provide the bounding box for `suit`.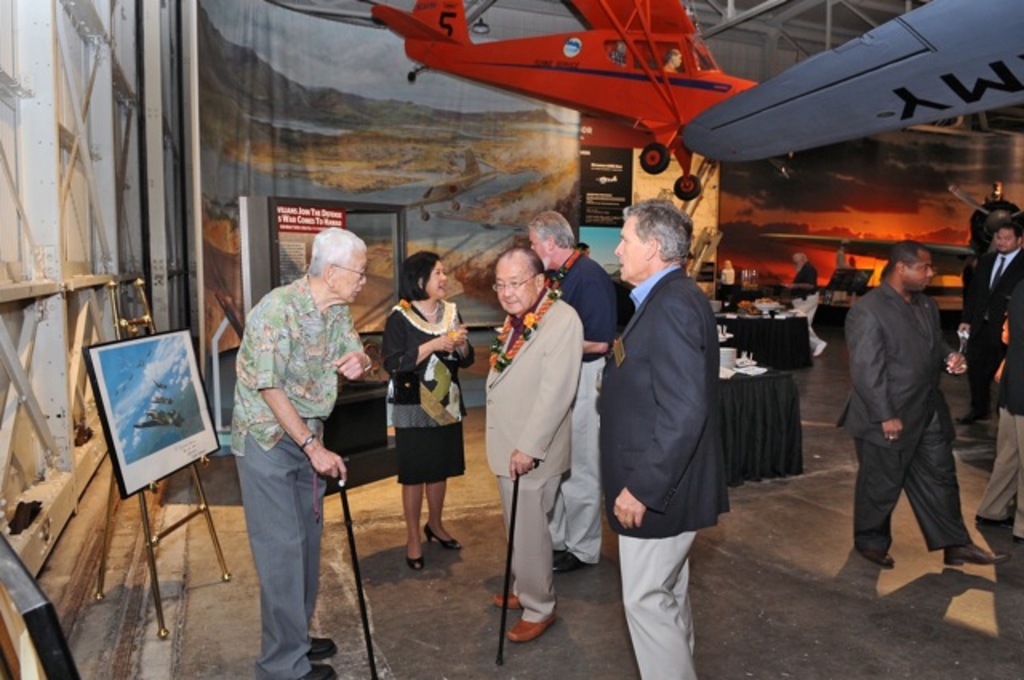
pyautogui.locateOnScreen(968, 245, 1022, 406).
